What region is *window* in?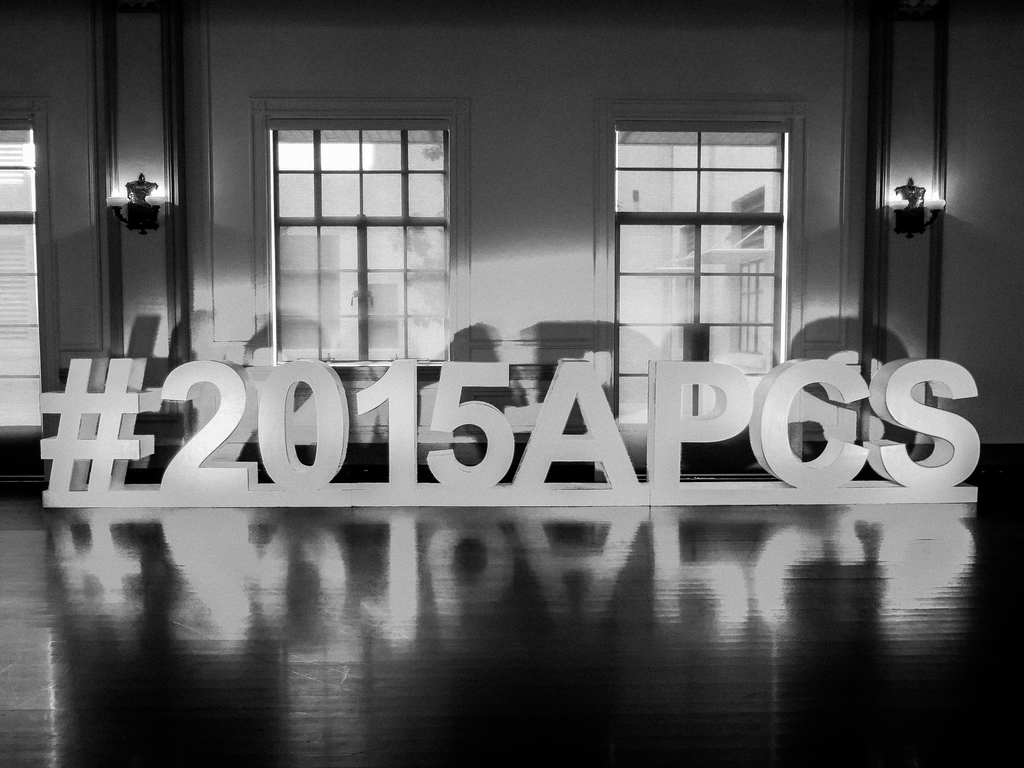
l=0, t=106, r=47, b=435.
